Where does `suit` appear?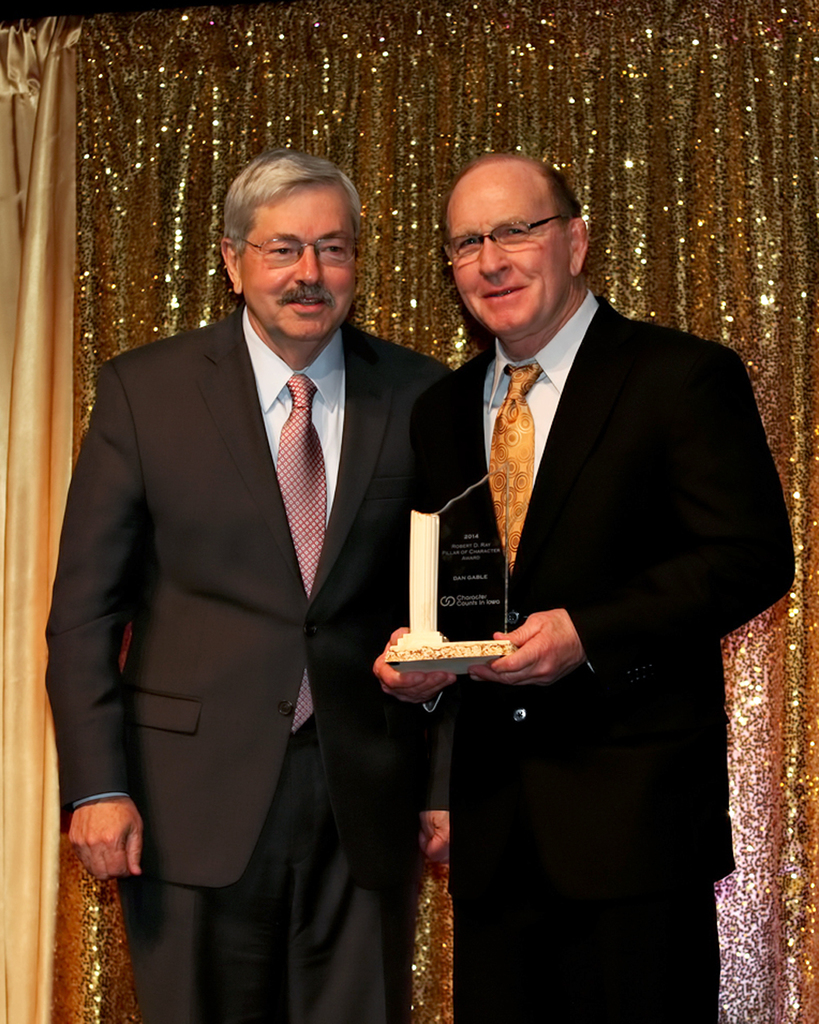
Appears at left=387, top=100, right=766, bottom=995.
